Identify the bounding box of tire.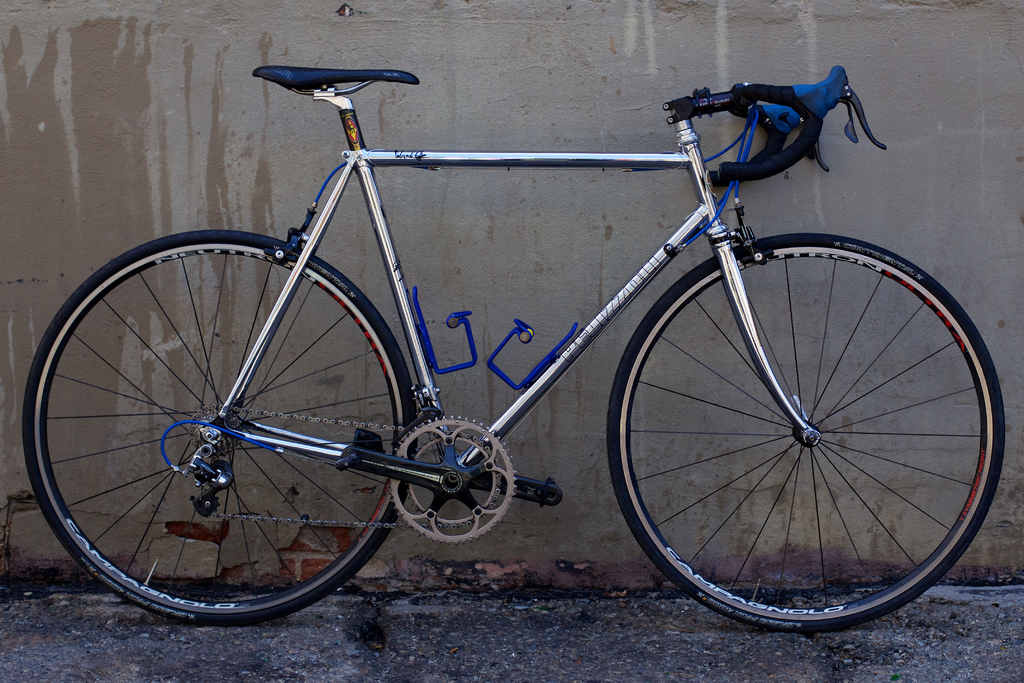
605 231 1002 634.
